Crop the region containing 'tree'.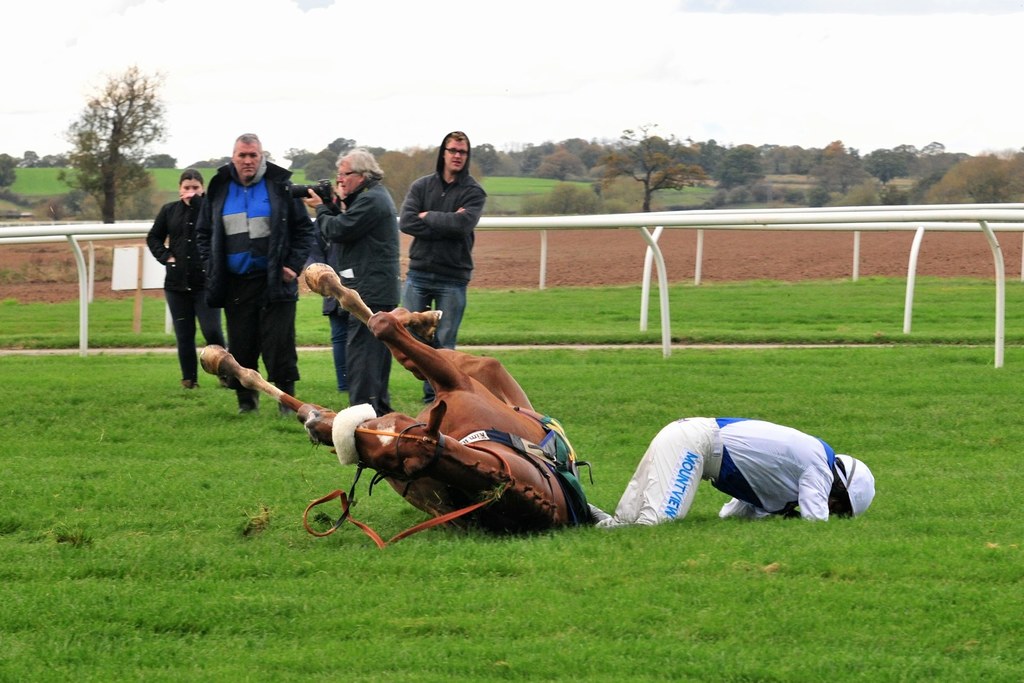
Crop region: 897, 138, 922, 160.
